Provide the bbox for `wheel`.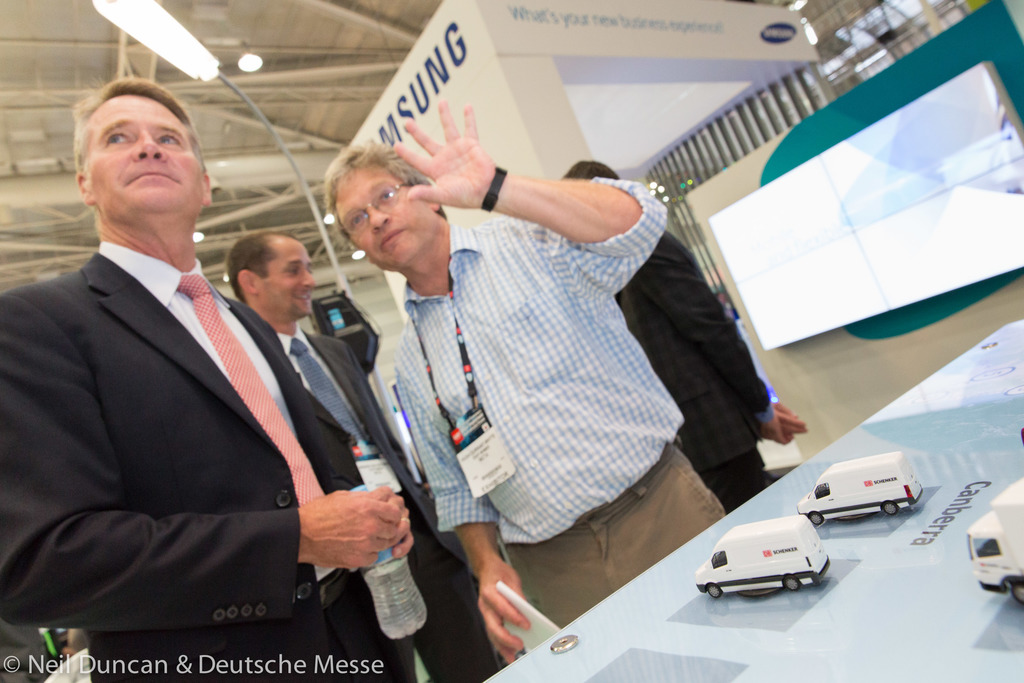
Rect(883, 500, 897, 515).
